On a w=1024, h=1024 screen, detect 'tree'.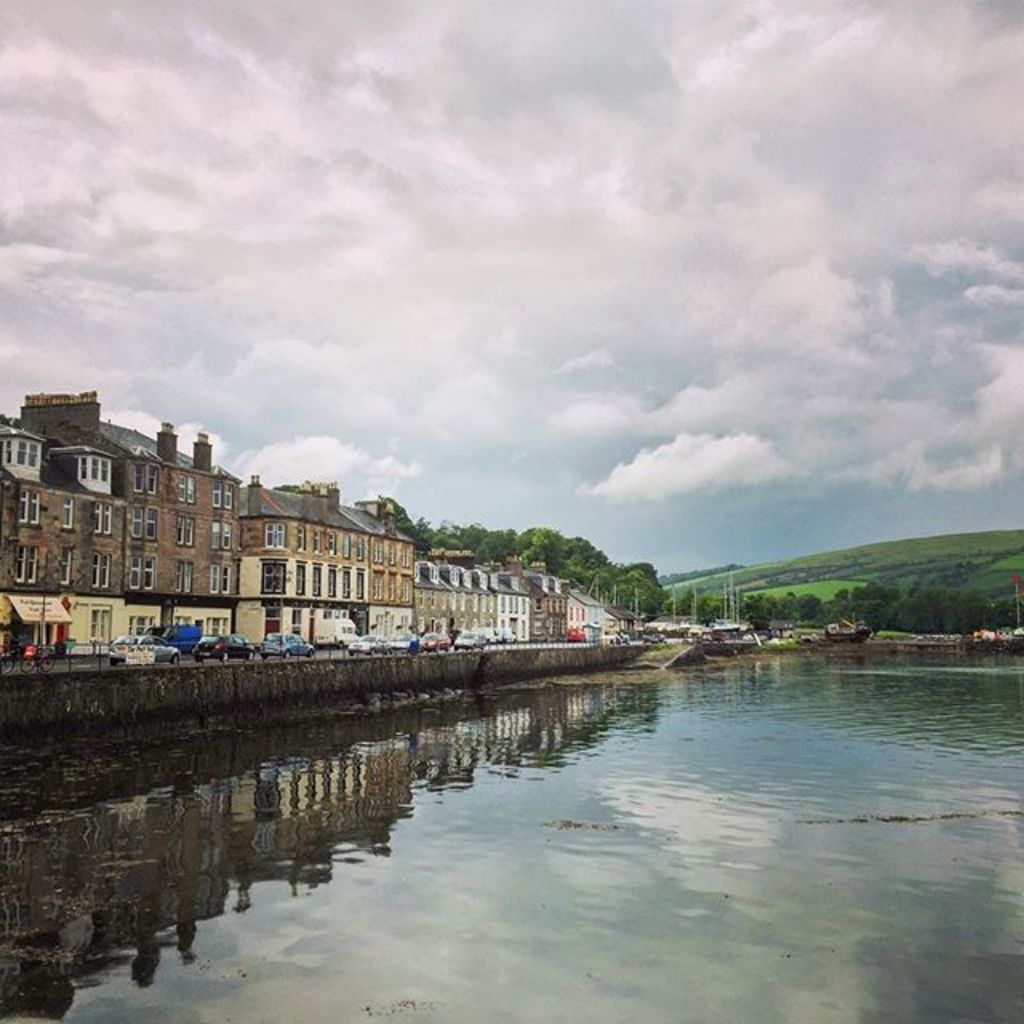
(x1=418, y1=520, x2=666, y2=614).
